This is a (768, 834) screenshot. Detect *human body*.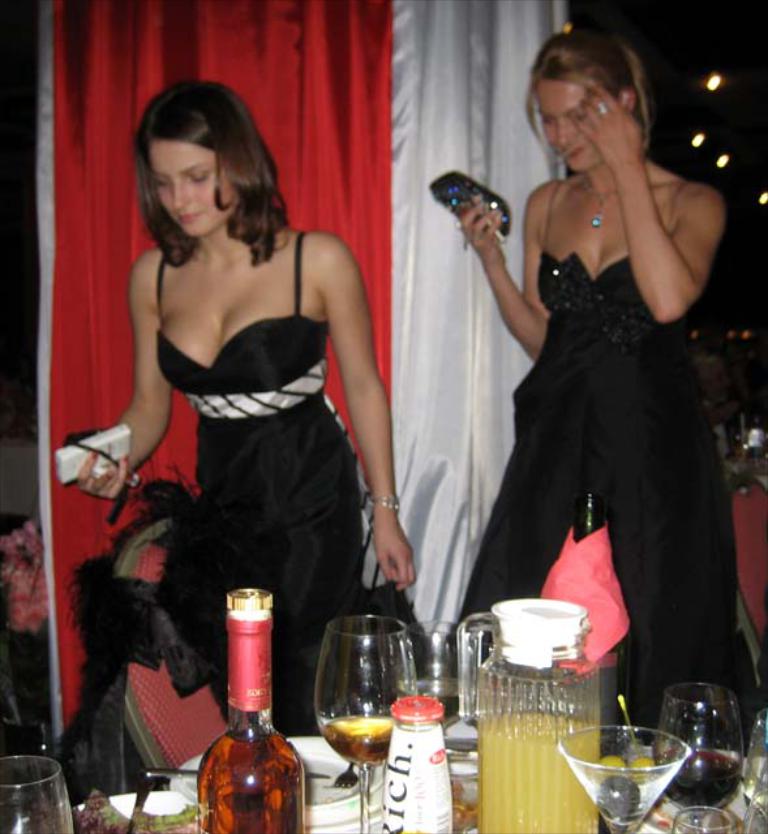
449 21 746 731.
